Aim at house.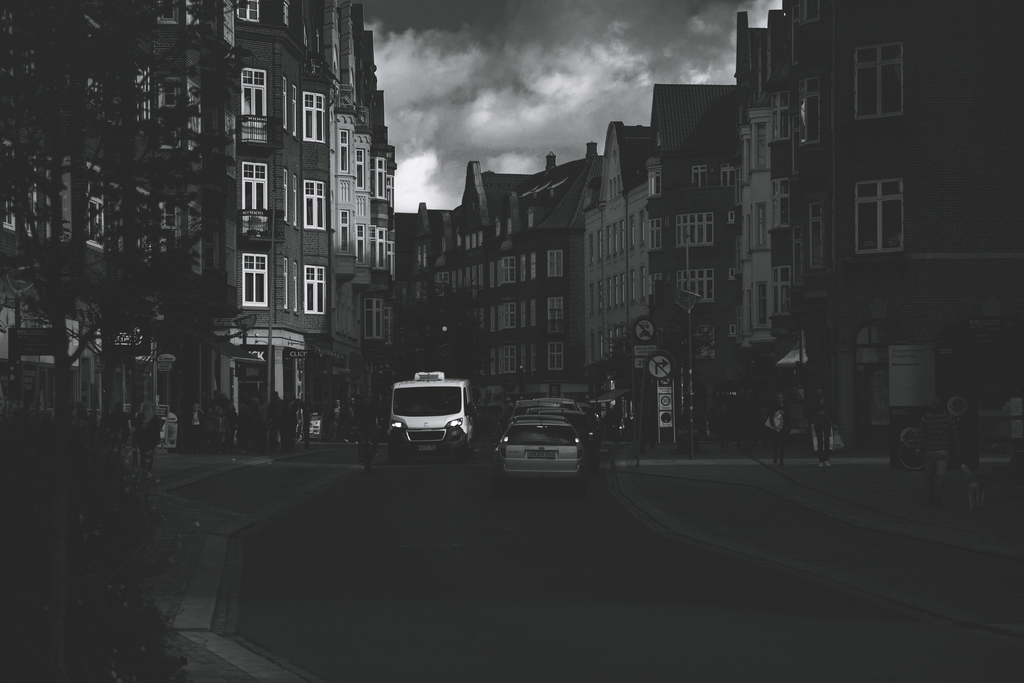
Aimed at bbox(488, 161, 582, 414).
